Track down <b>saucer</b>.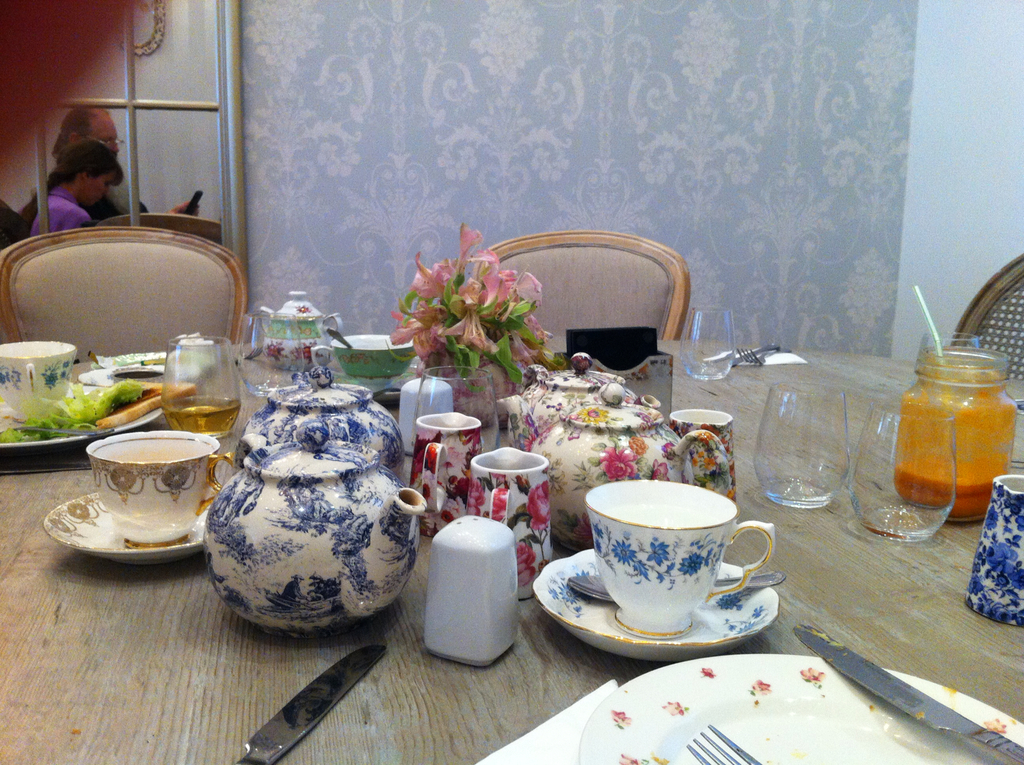
Tracked to locate(531, 546, 780, 662).
